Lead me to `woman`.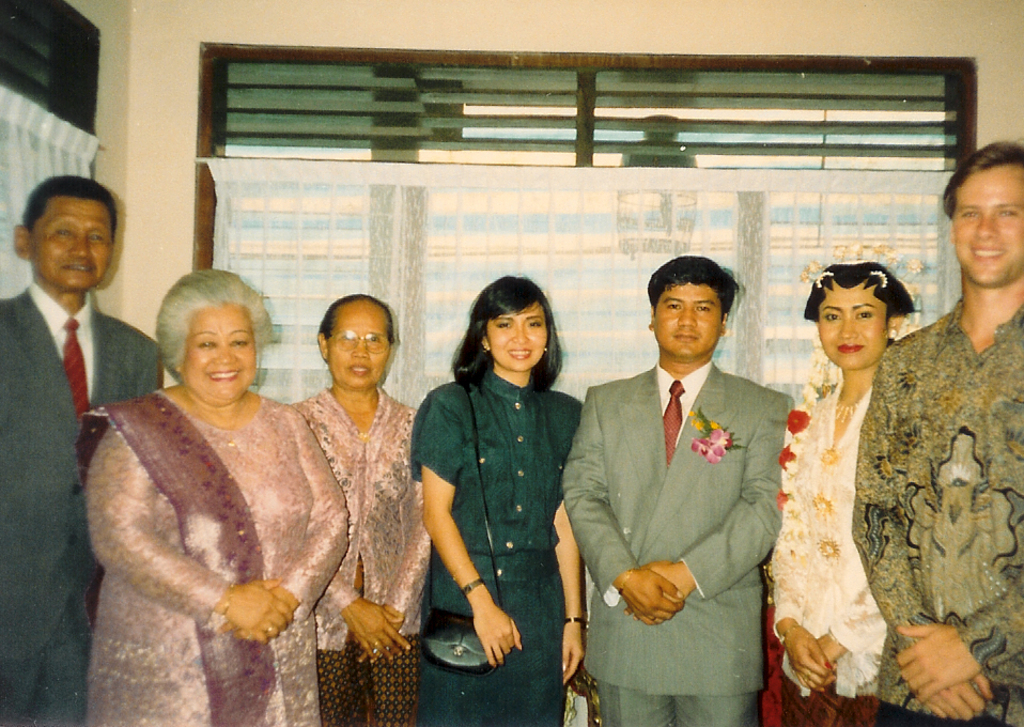
Lead to detection(277, 291, 439, 726).
